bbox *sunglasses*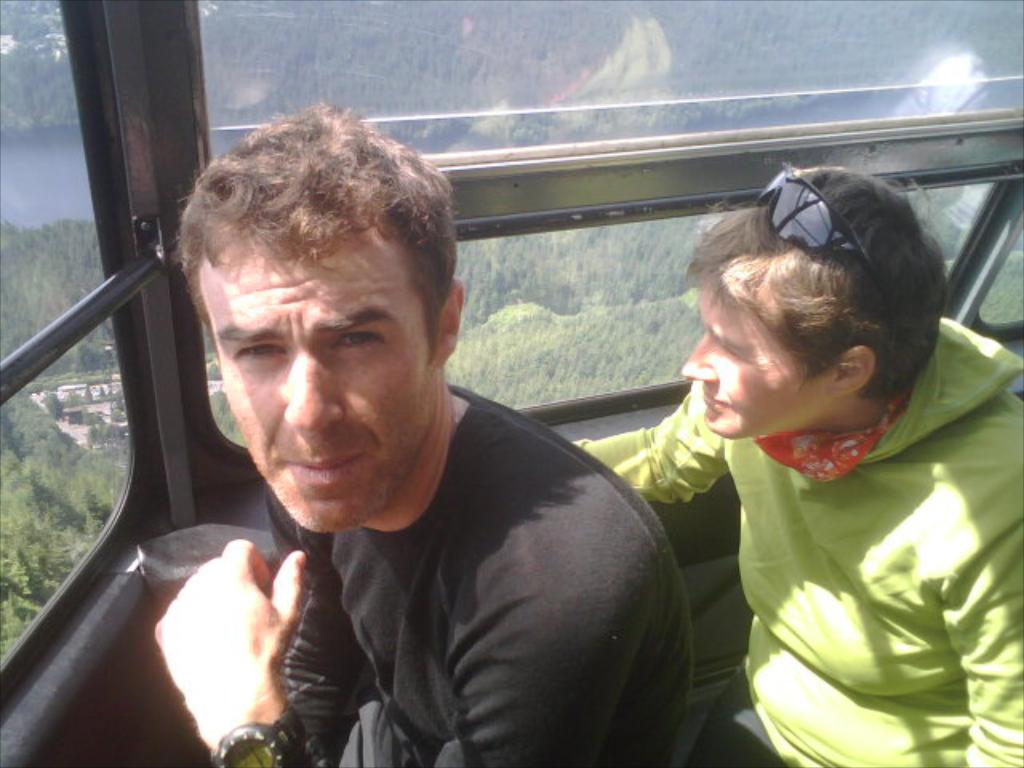
755,165,883,296
